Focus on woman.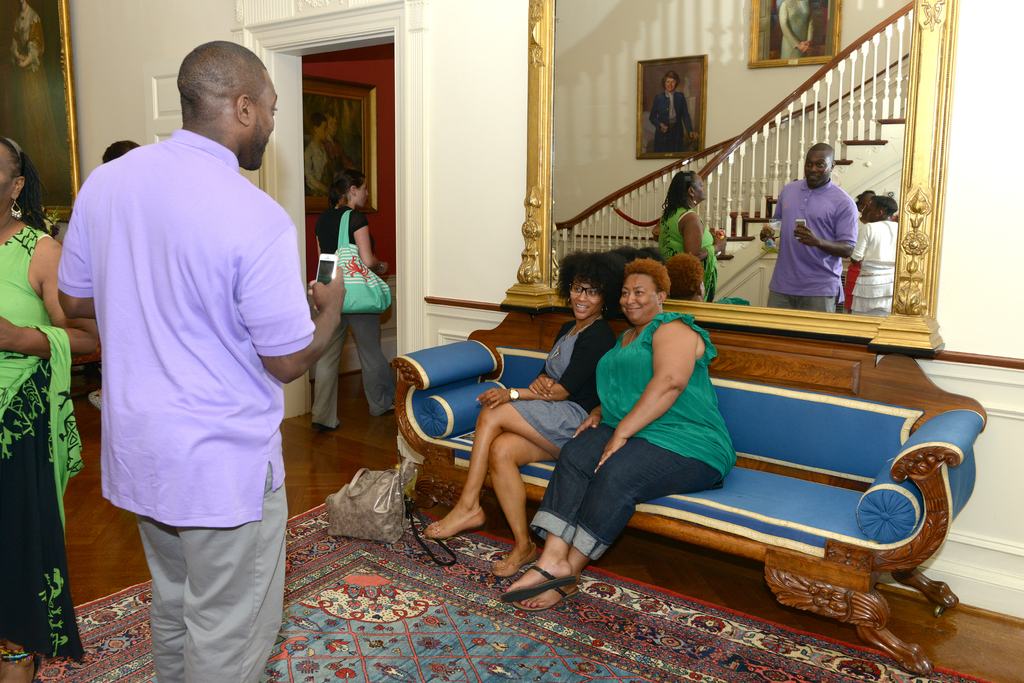
Focused at [left=569, top=238, right=771, bottom=598].
